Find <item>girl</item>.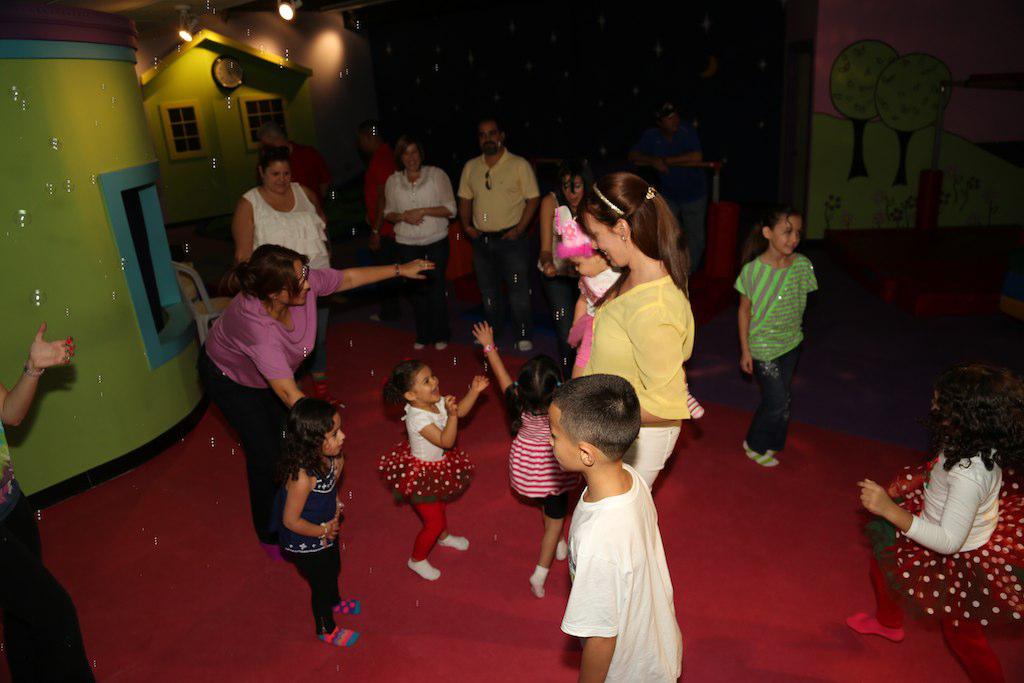
Rect(844, 355, 1023, 682).
